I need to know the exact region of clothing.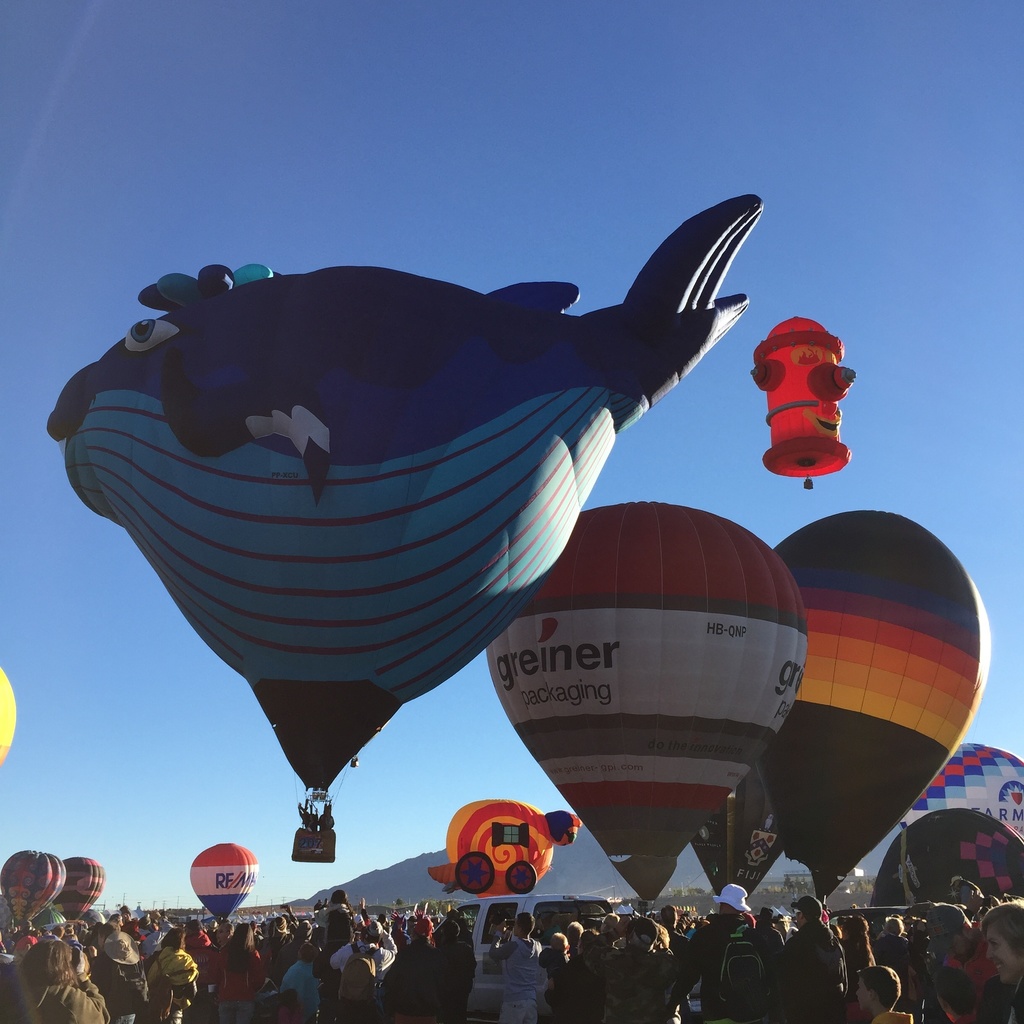
Region: {"x1": 147, "y1": 944, "x2": 200, "y2": 1020}.
